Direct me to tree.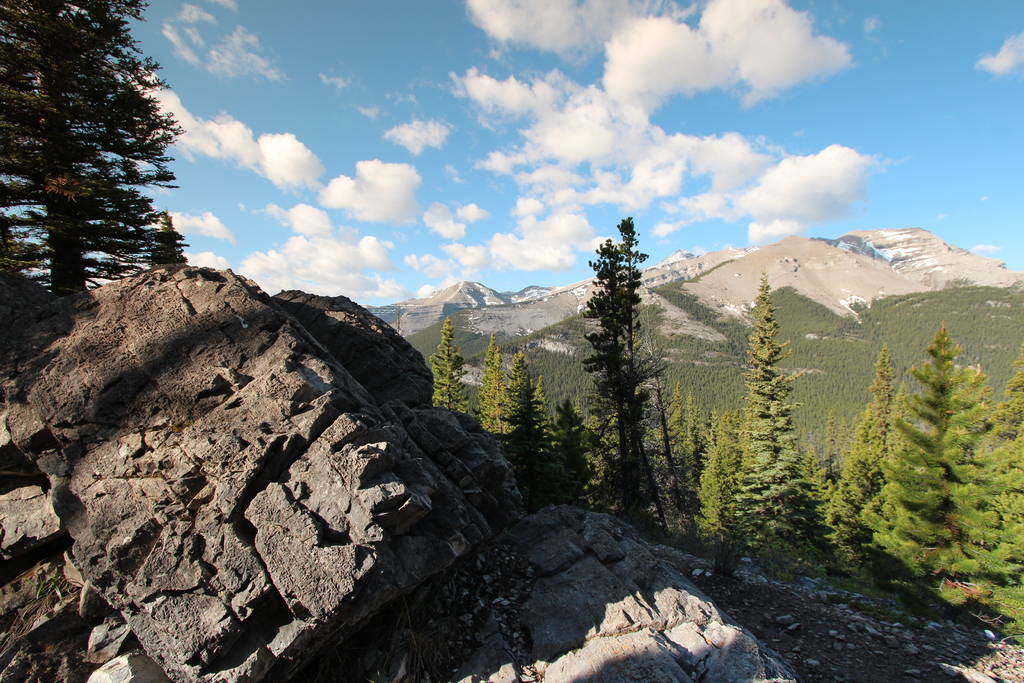
Direction: left=962, top=324, right=1023, bottom=639.
